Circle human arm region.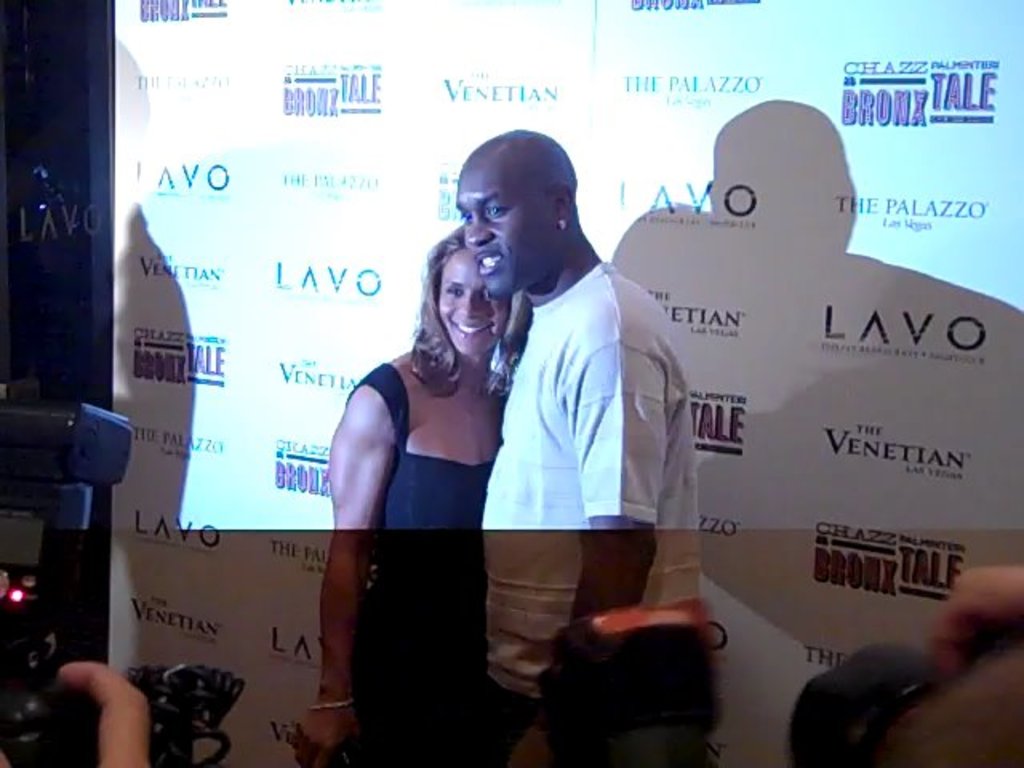
Region: bbox=[515, 302, 662, 766].
